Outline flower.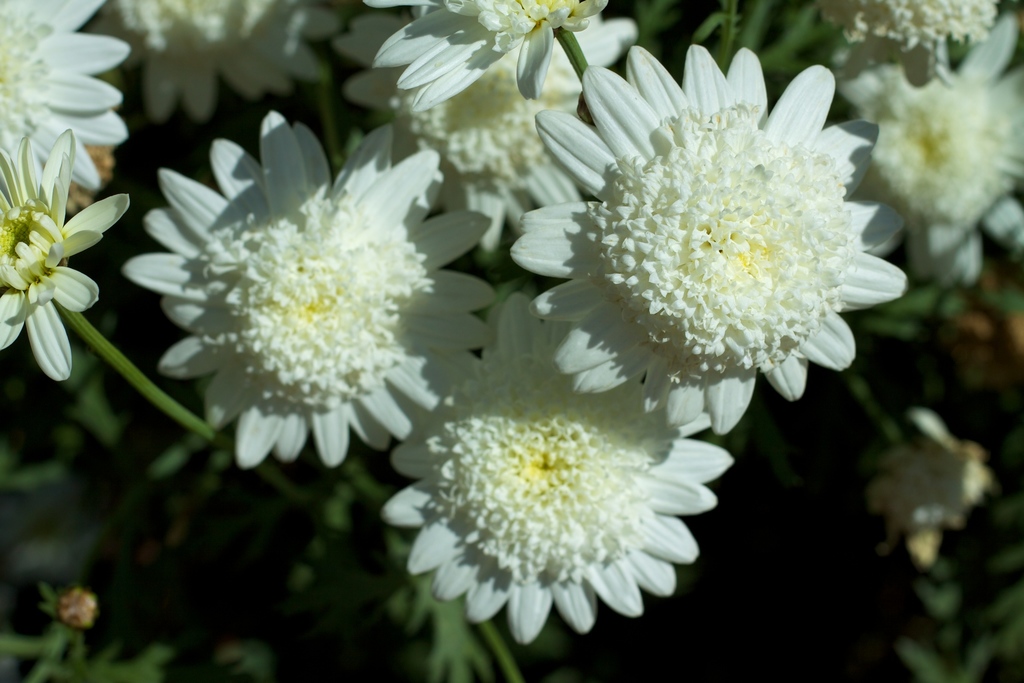
Outline: detection(121, 110, 493, 470).
